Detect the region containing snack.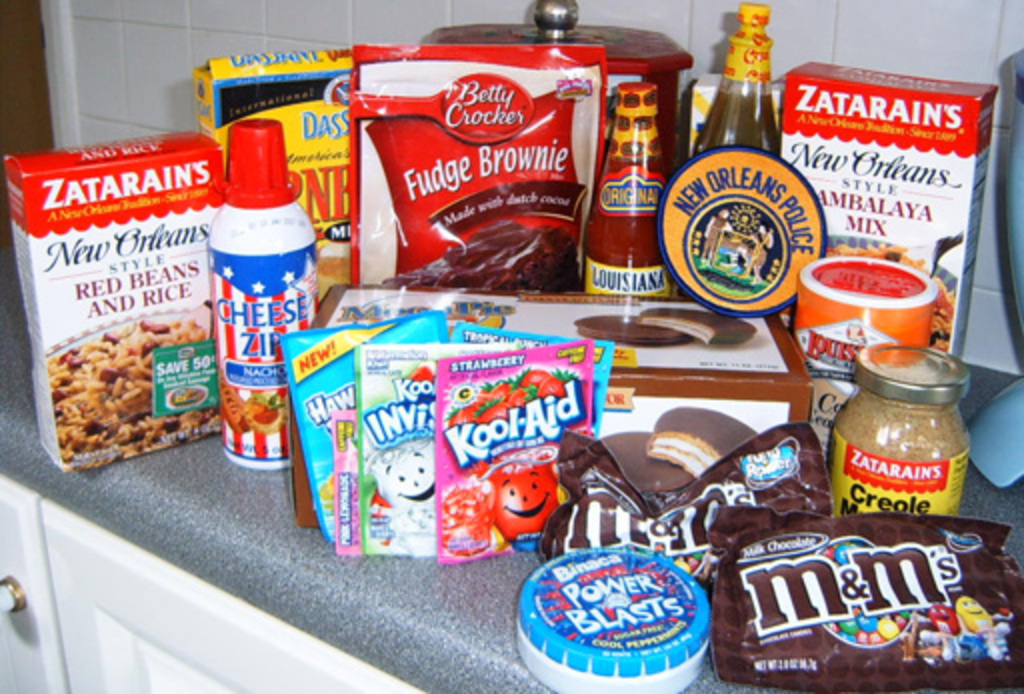
{"x1": 780, "y1": 60, "x2": 1002, "y2": 458}.
